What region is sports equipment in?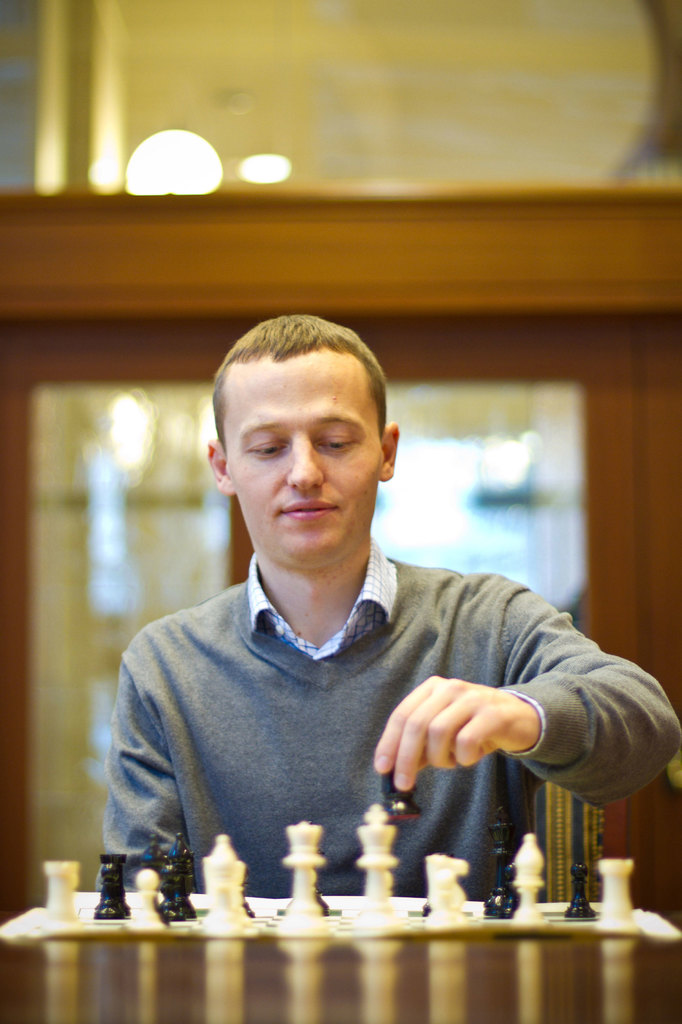
locate(0, 800, 681, 952).
